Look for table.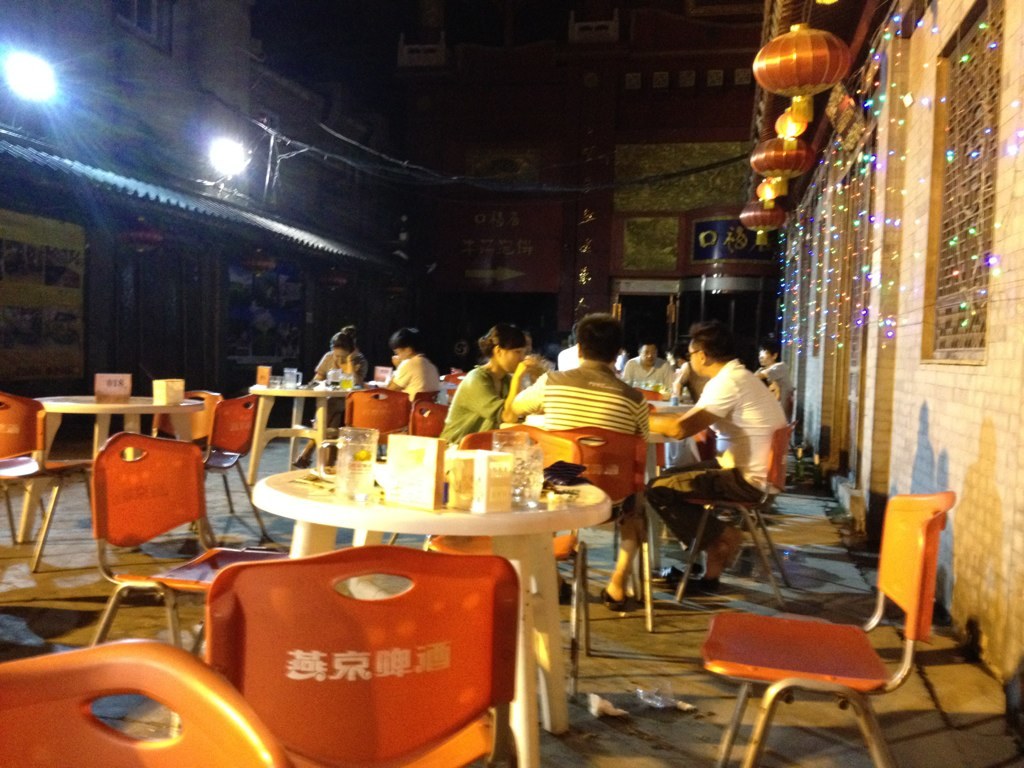
Found: Rect(649, 395, 699, 413).
